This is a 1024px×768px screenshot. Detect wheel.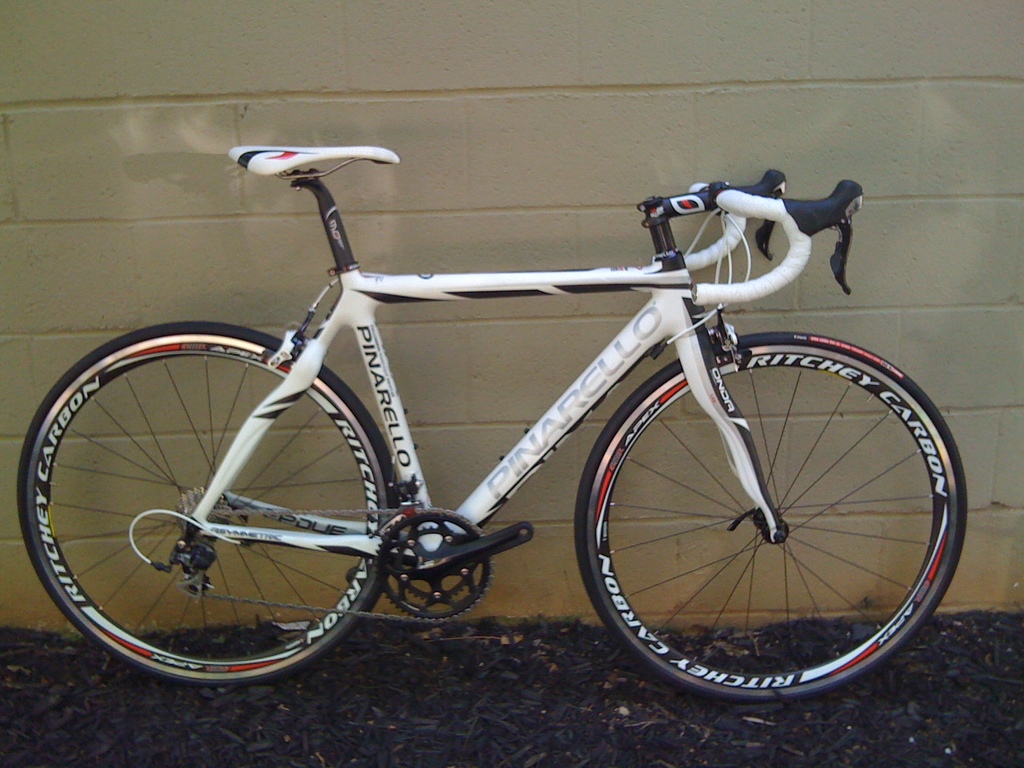
l=17, t=321, r=401, b=688.
